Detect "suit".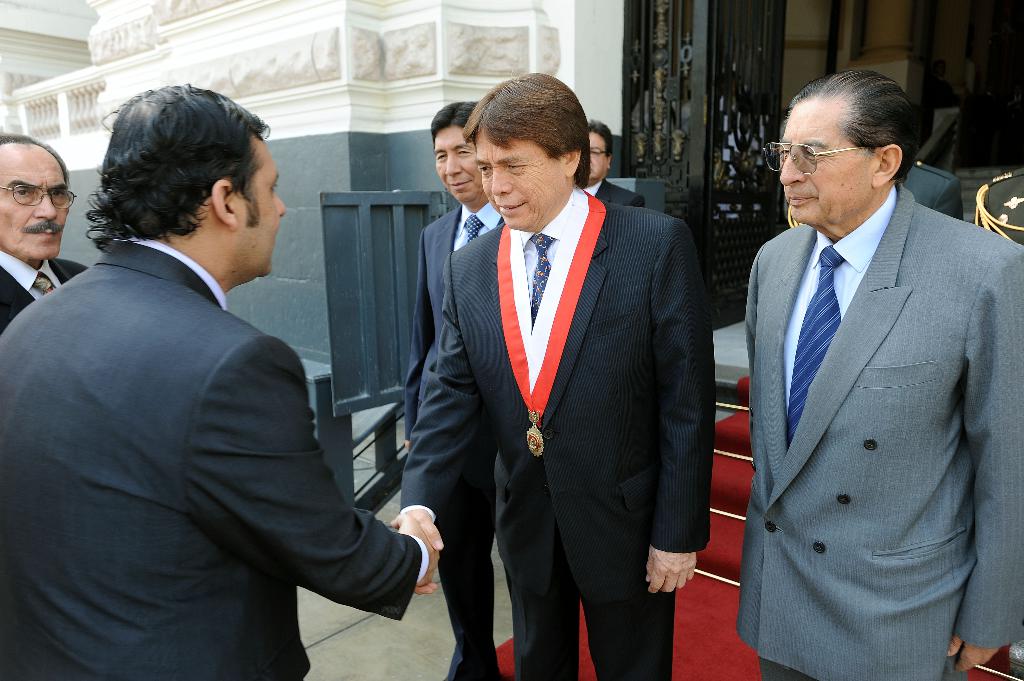
Detected at (404, 200, 504, 680).
